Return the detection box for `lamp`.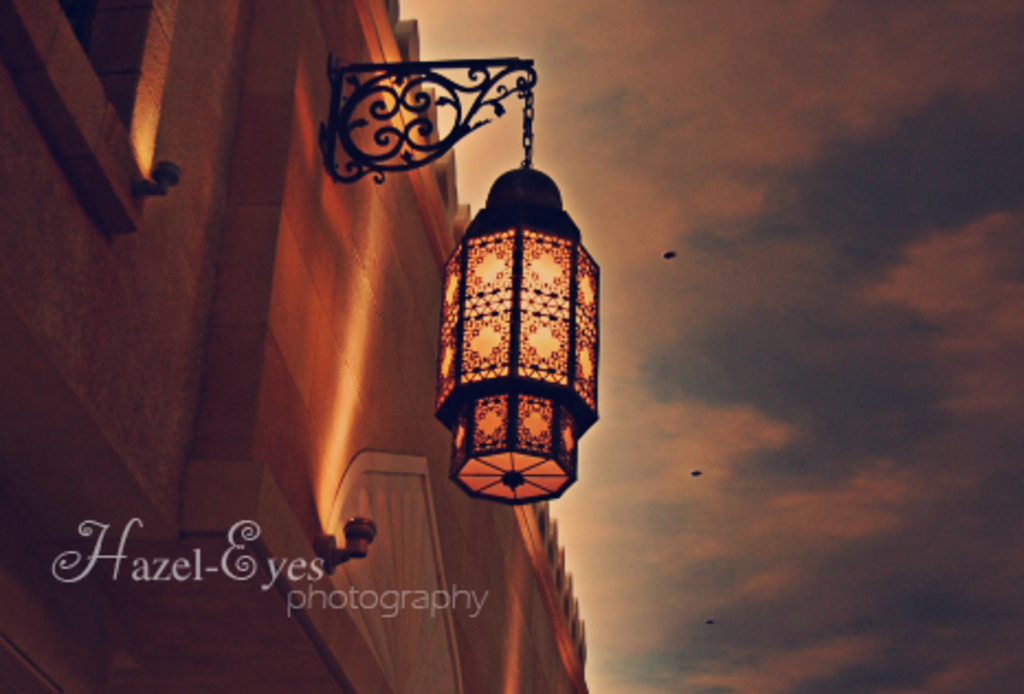
bbox(314, 512, 380, 571).
